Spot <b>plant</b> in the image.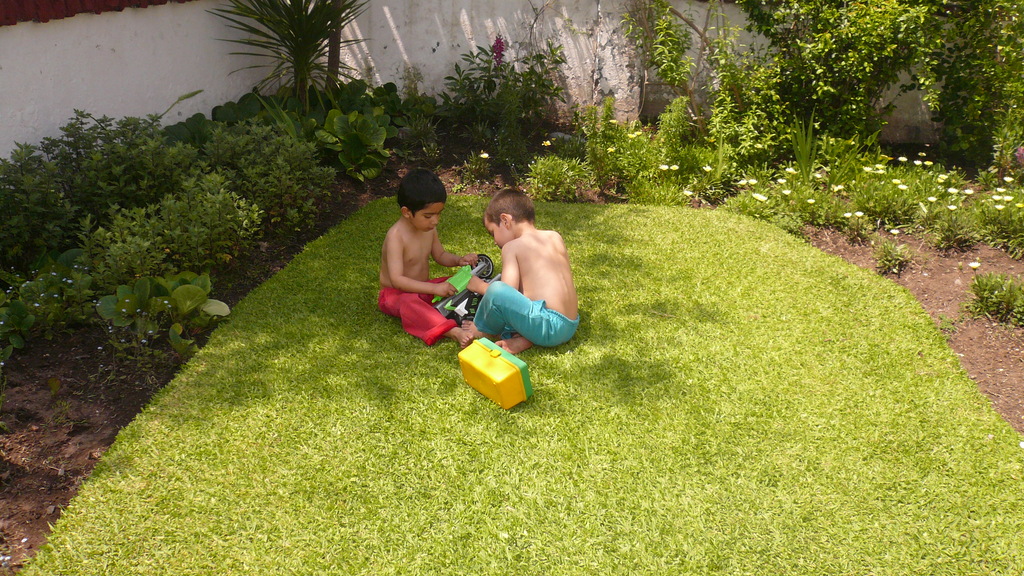
<b>plant</b> found at 25, 199, 1023, 575.
